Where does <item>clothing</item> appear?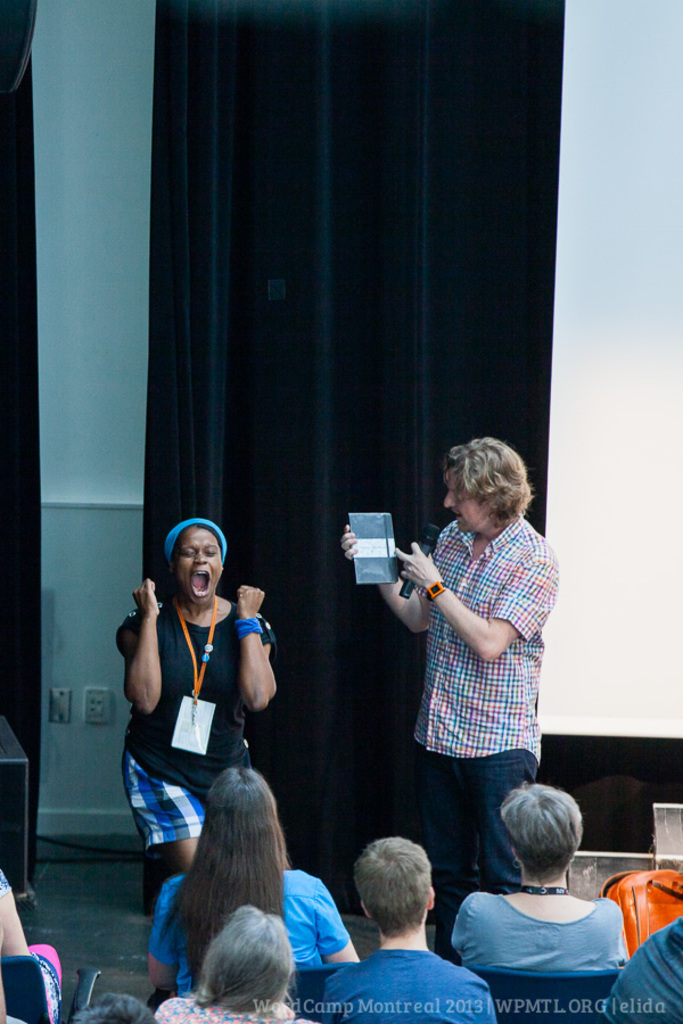
Appears at 116:597:279:865.
